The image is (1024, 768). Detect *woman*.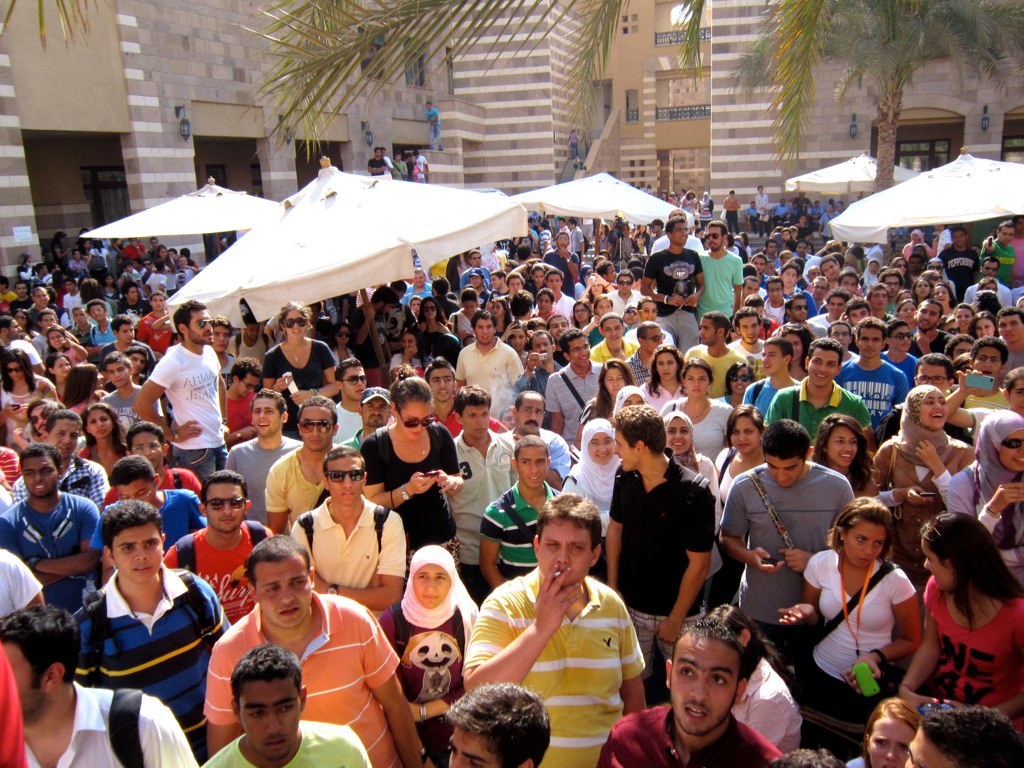
Detection: <bbox>700, 399, 776, 591</bbox>.
